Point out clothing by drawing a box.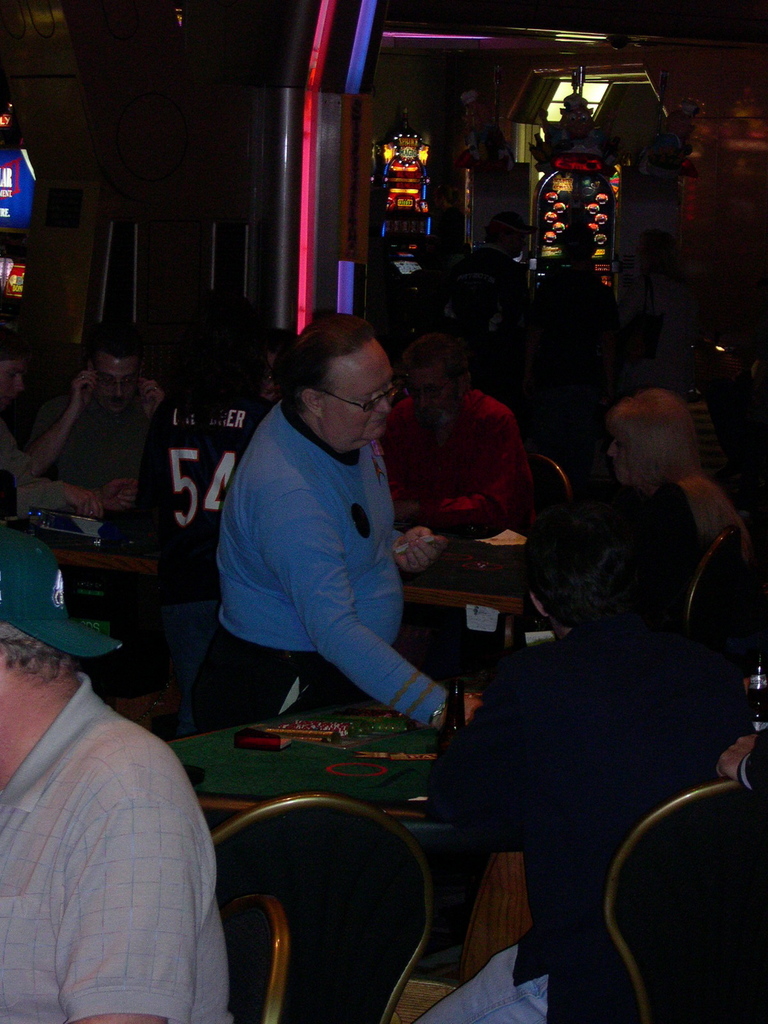
box=[381, 385, 531, 547].
